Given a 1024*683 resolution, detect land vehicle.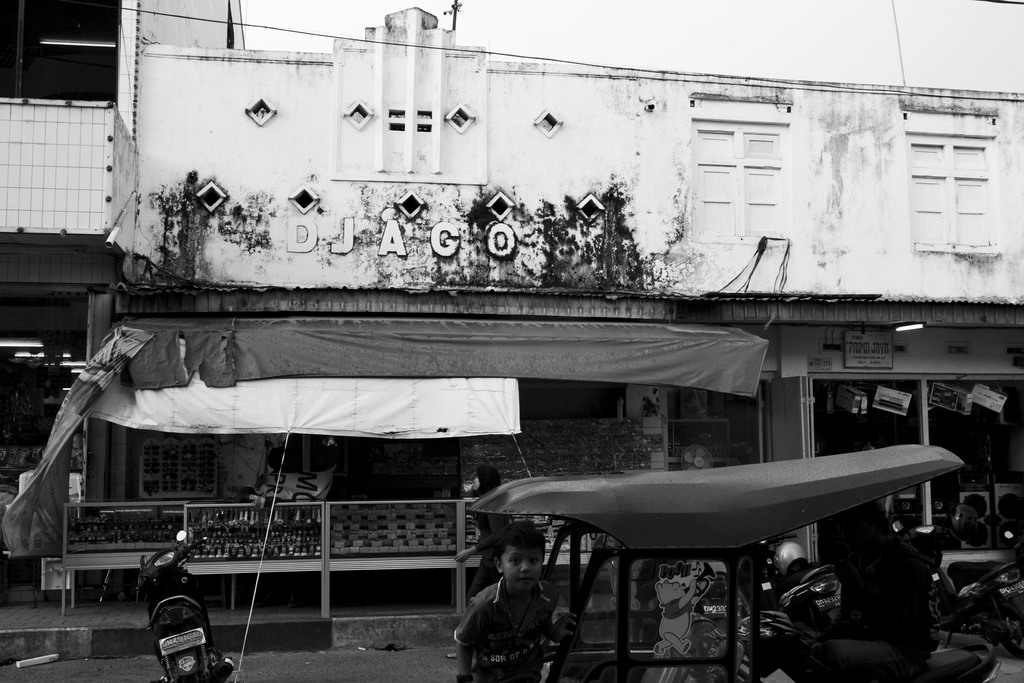
<box>465,447,1000,682</box>.
